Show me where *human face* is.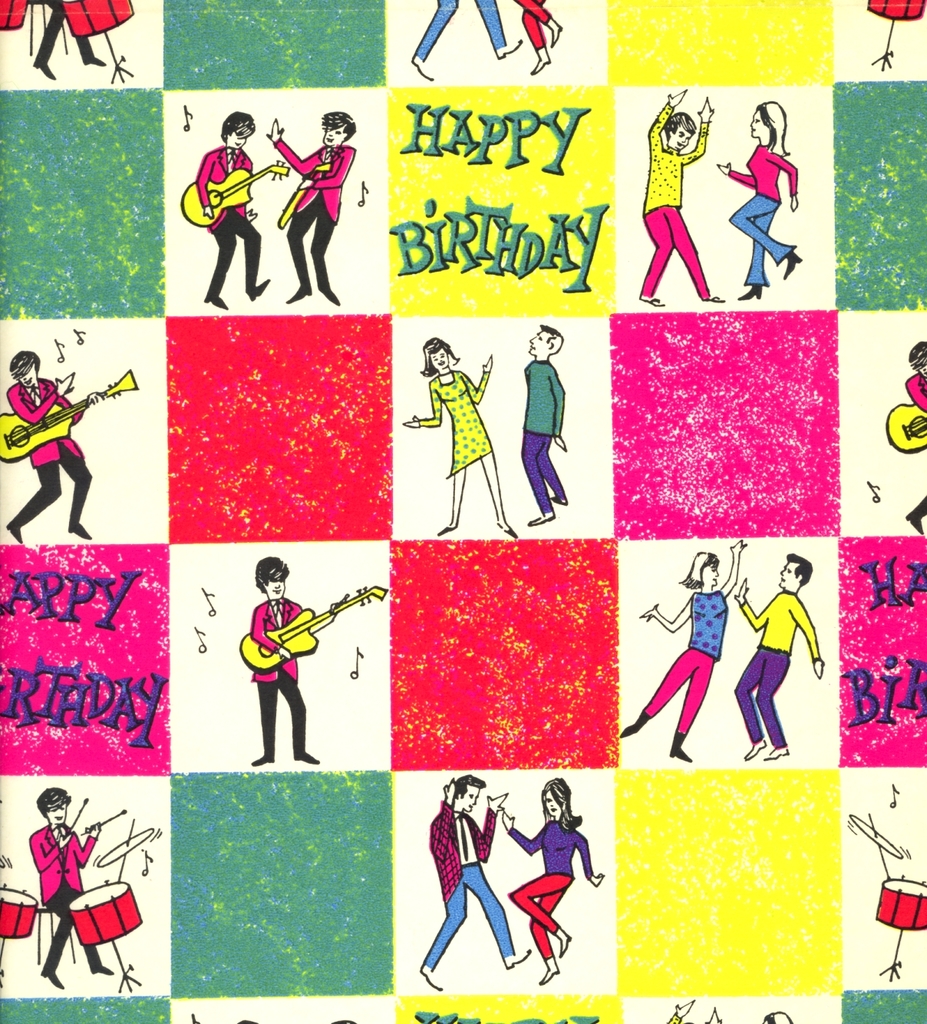
*human face* is at 319,121,341,148.
